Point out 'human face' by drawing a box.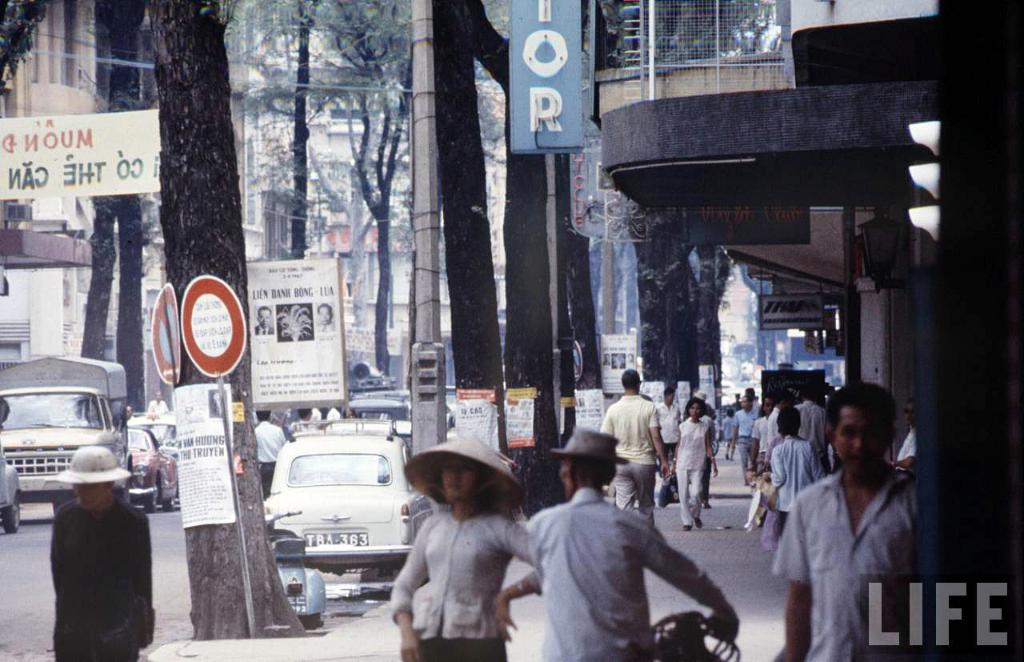
[x1=740, y1=391, x2=760, y2=415].
